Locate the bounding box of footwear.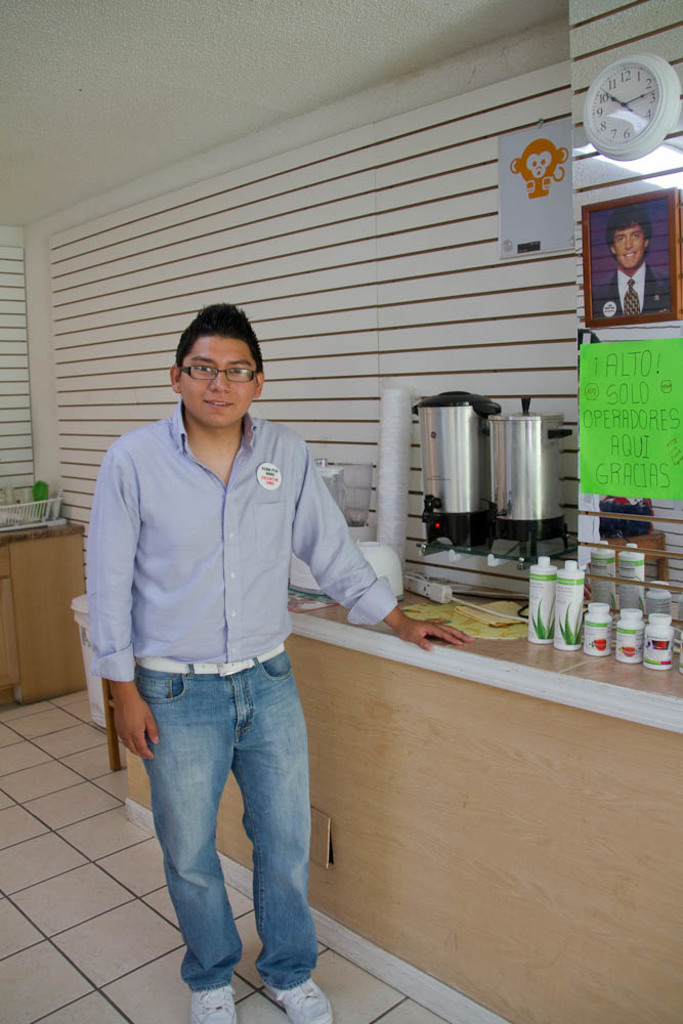
Bounding box: bbox(190, 984, 236, 1023).
